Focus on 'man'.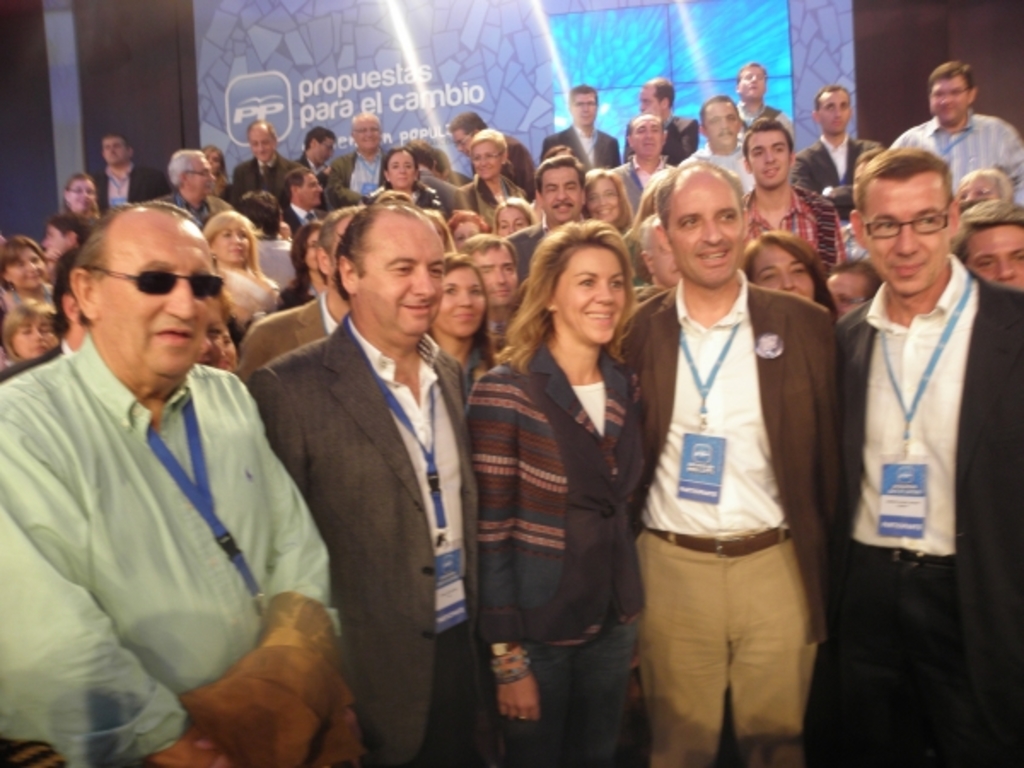
Focused at x1=536, y1=82, x2=621, y2=166.
